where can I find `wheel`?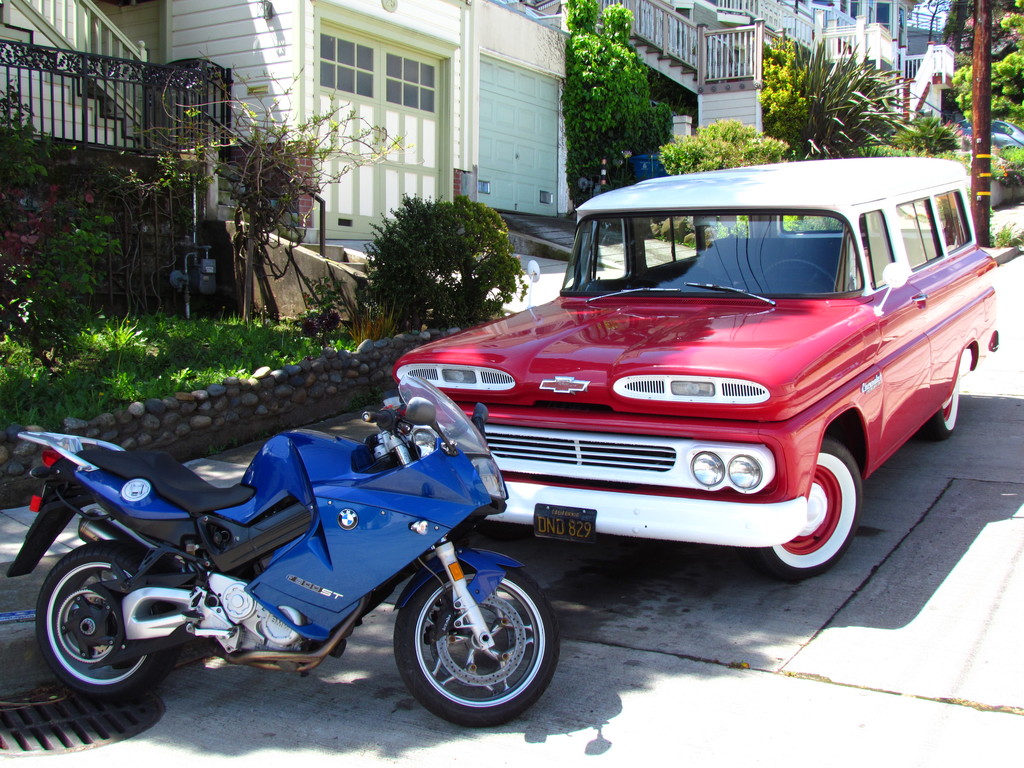
You can find it at {"x1": 754, "y1": 255, "x2": 838, "y2": 294}.
